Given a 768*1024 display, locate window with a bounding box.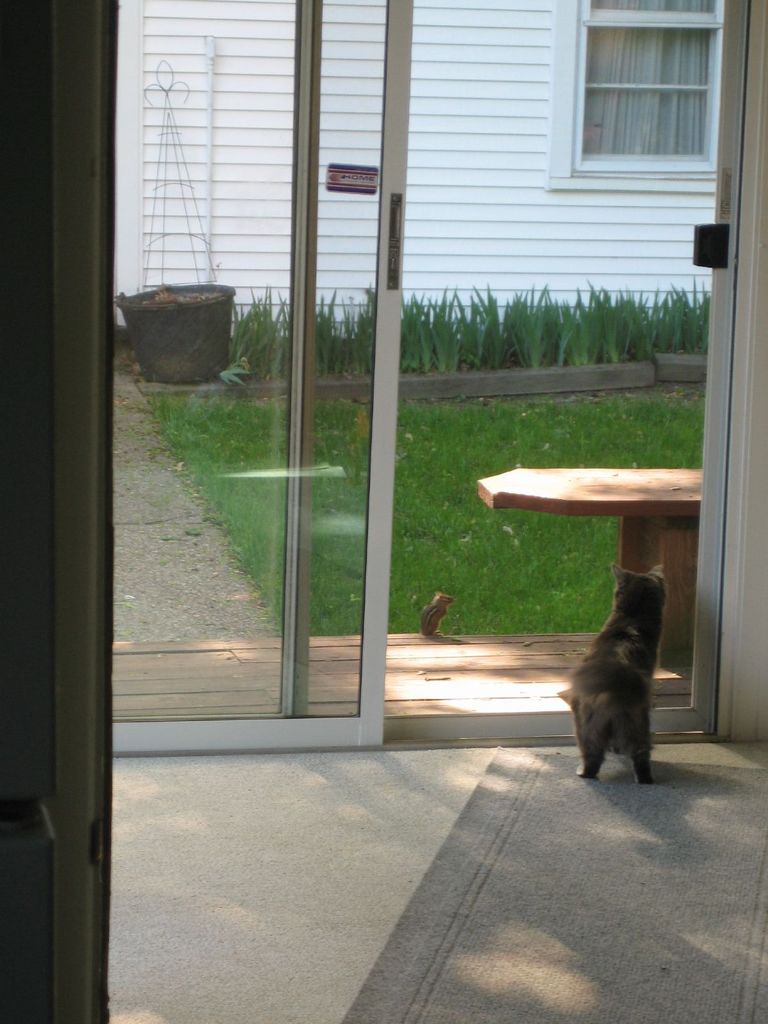
Located: select_region(569, 4, 725, 181).
